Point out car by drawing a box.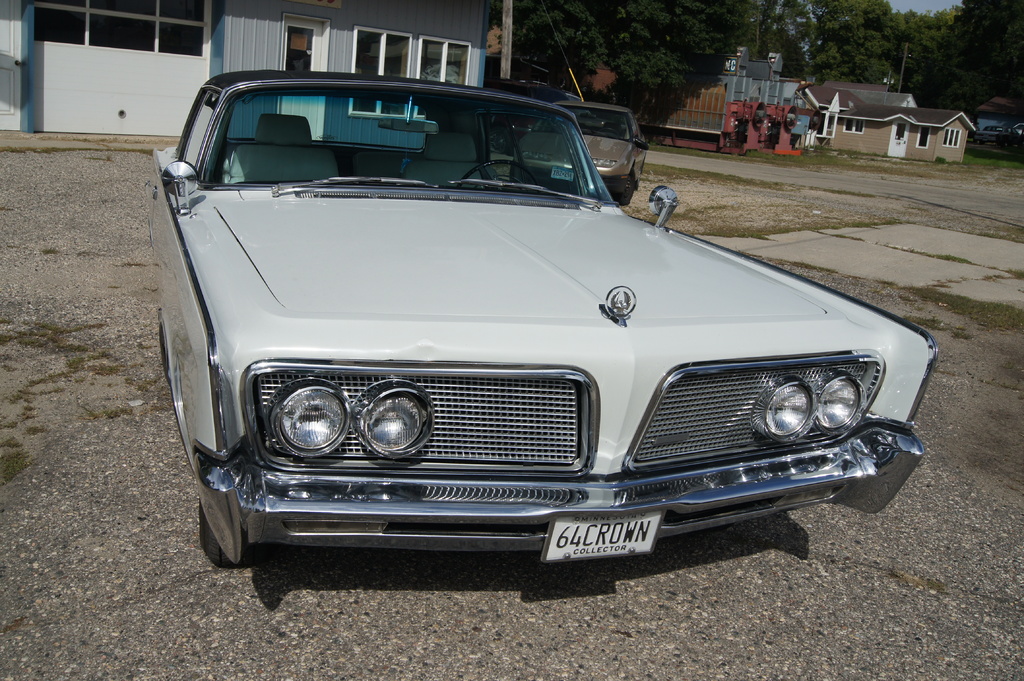
(left=1019, top=138, right=1023, bottom=147).
